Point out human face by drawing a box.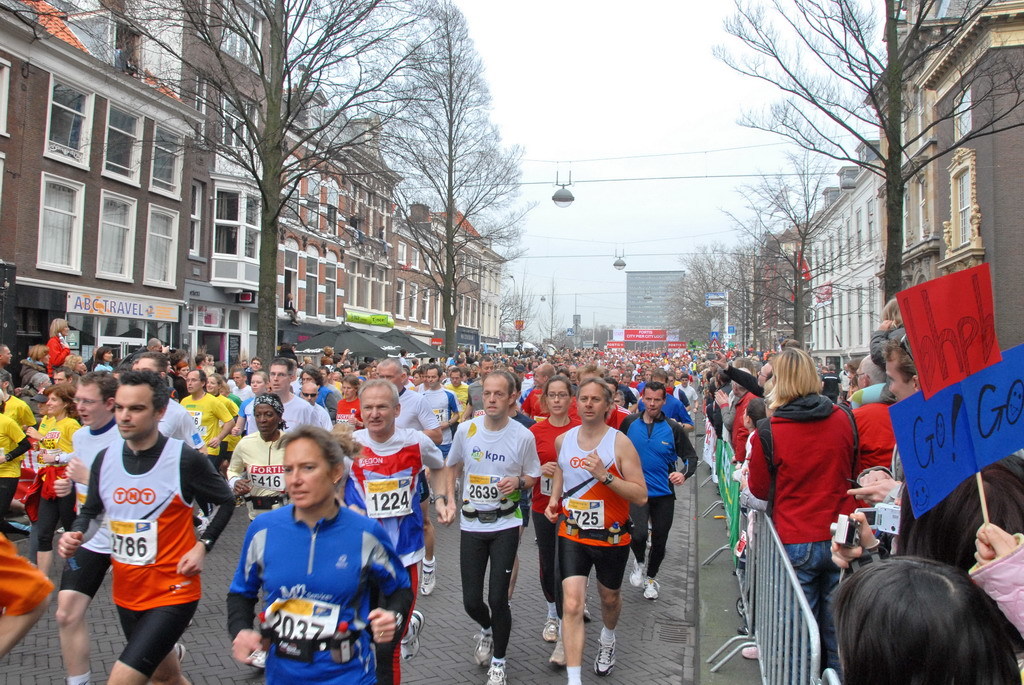
(x1=115, y1=386, x2=155, y2=438).
